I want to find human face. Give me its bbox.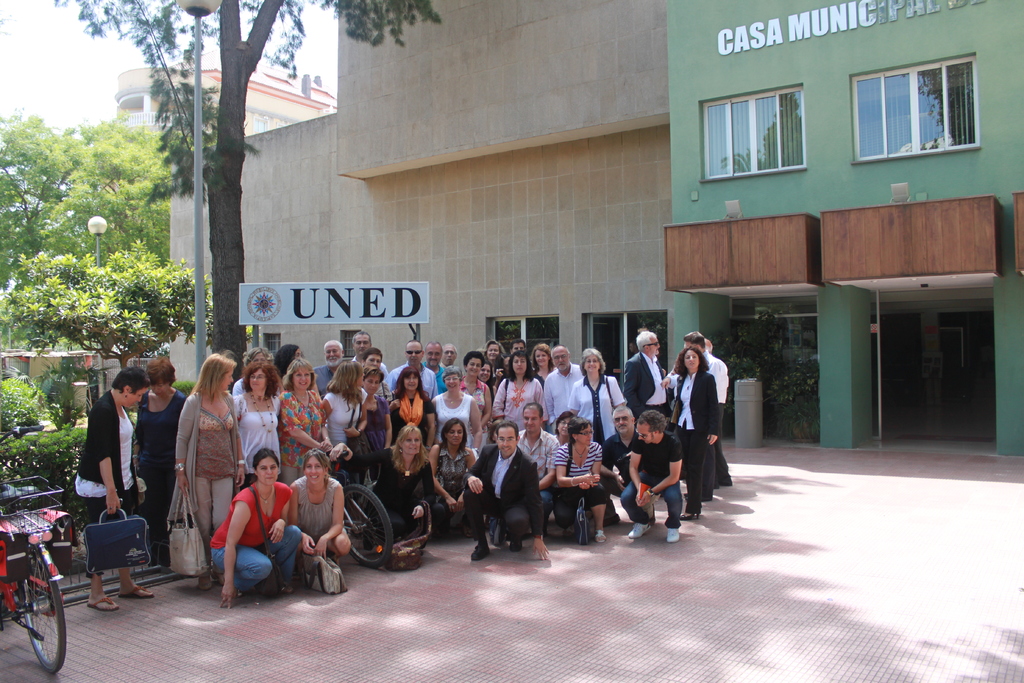
left=291, top=345, right=303, bottom=361.
